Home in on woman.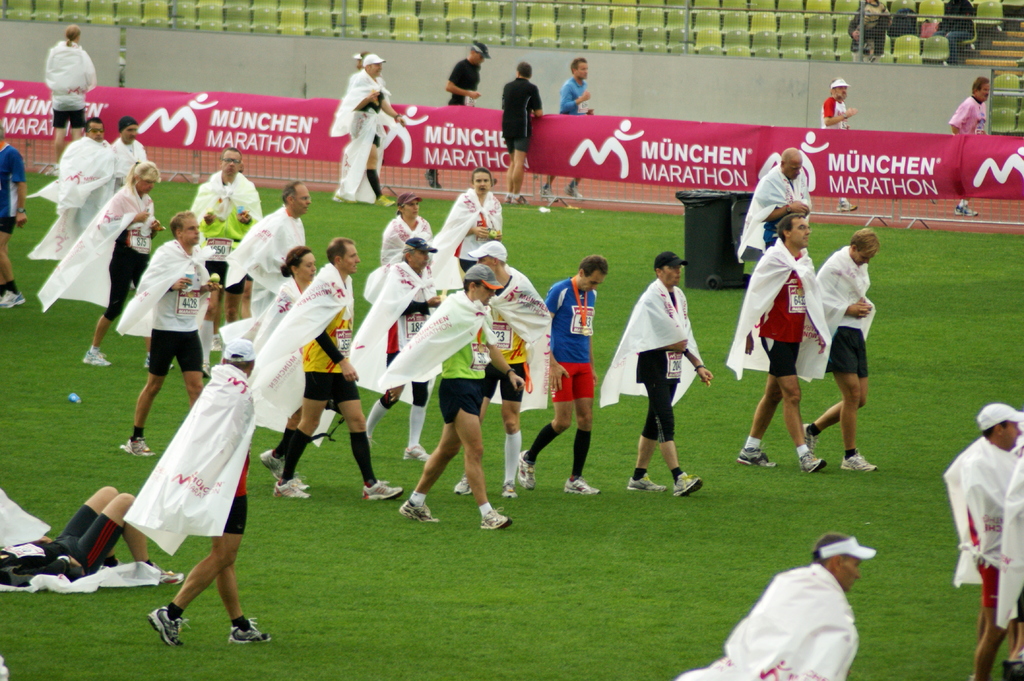
Homed in at x1=44, y1=24, x2=99, y2=175.
